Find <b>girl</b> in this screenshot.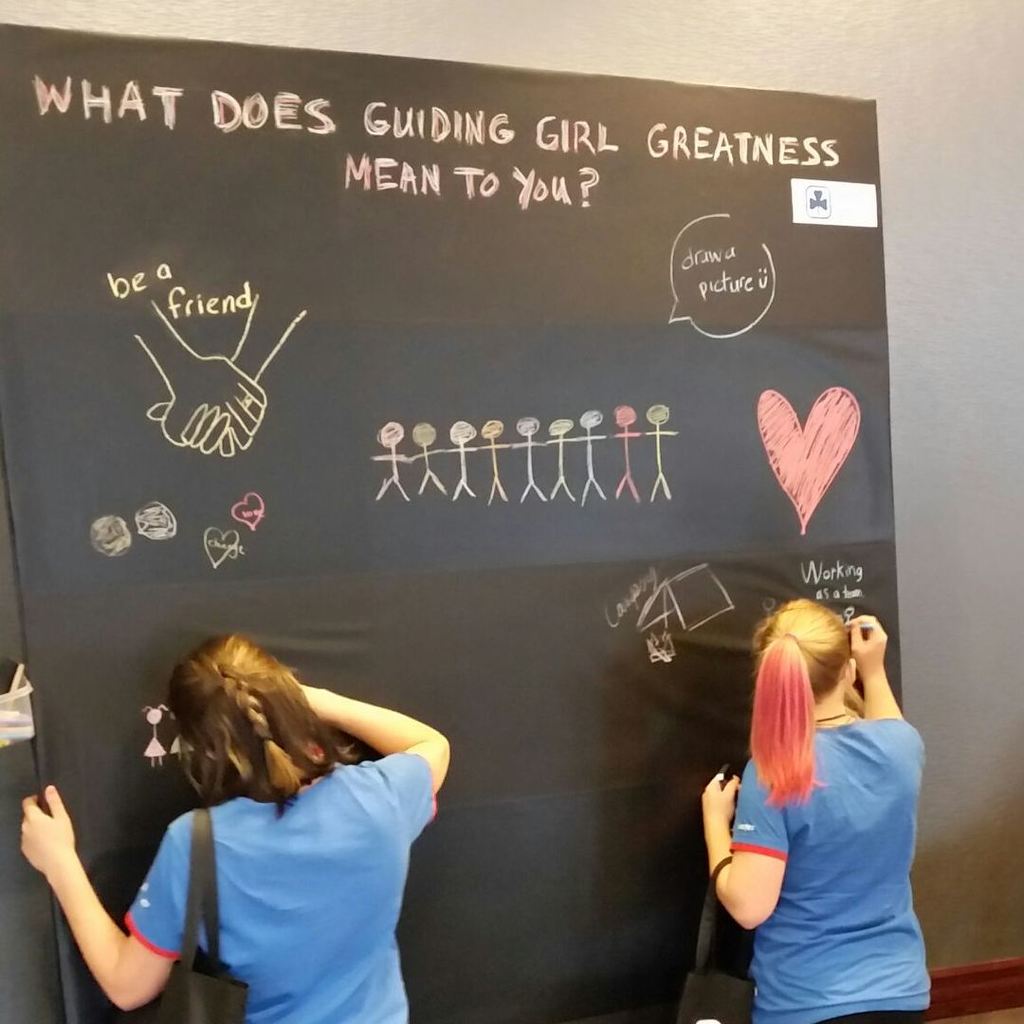
The bounding box for <b>girl</b> is [left=699, top=598, right=930, bottom=1023].
